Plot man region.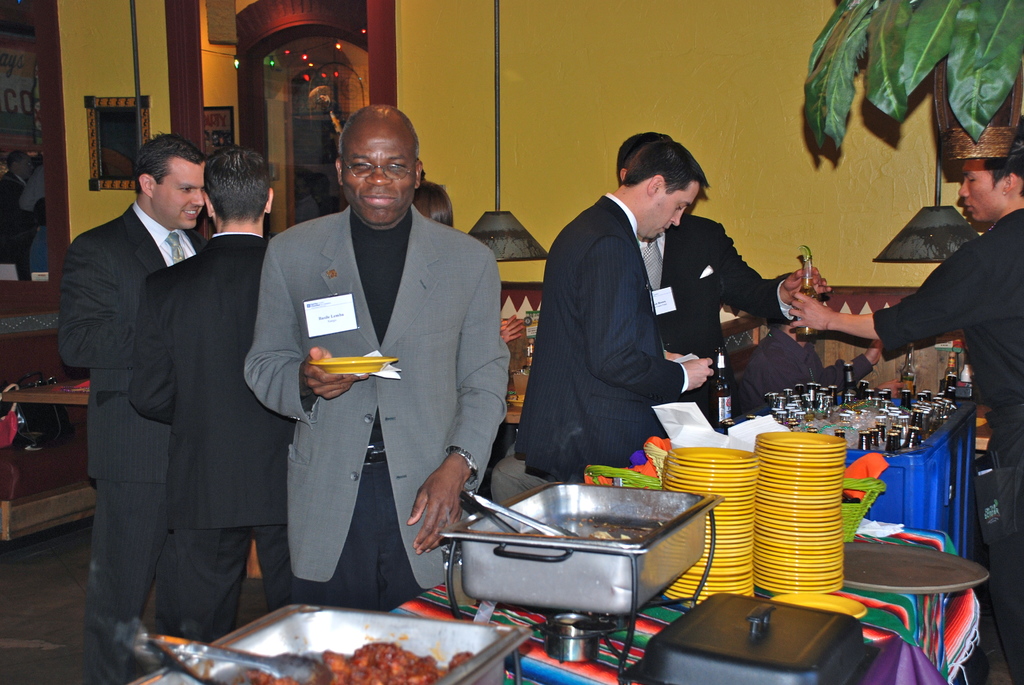
Plotted at l=514, t=132, r=728, b=480.
